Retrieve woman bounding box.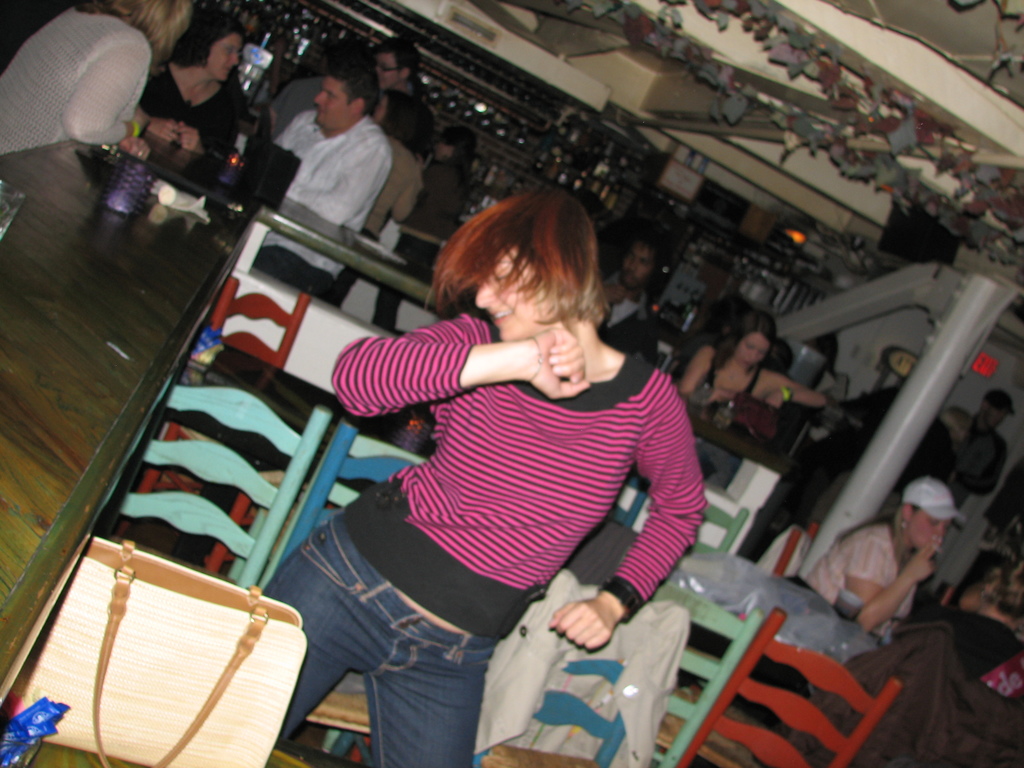
Bounding box: (left=133, top=11, right=255, bottom=162).
